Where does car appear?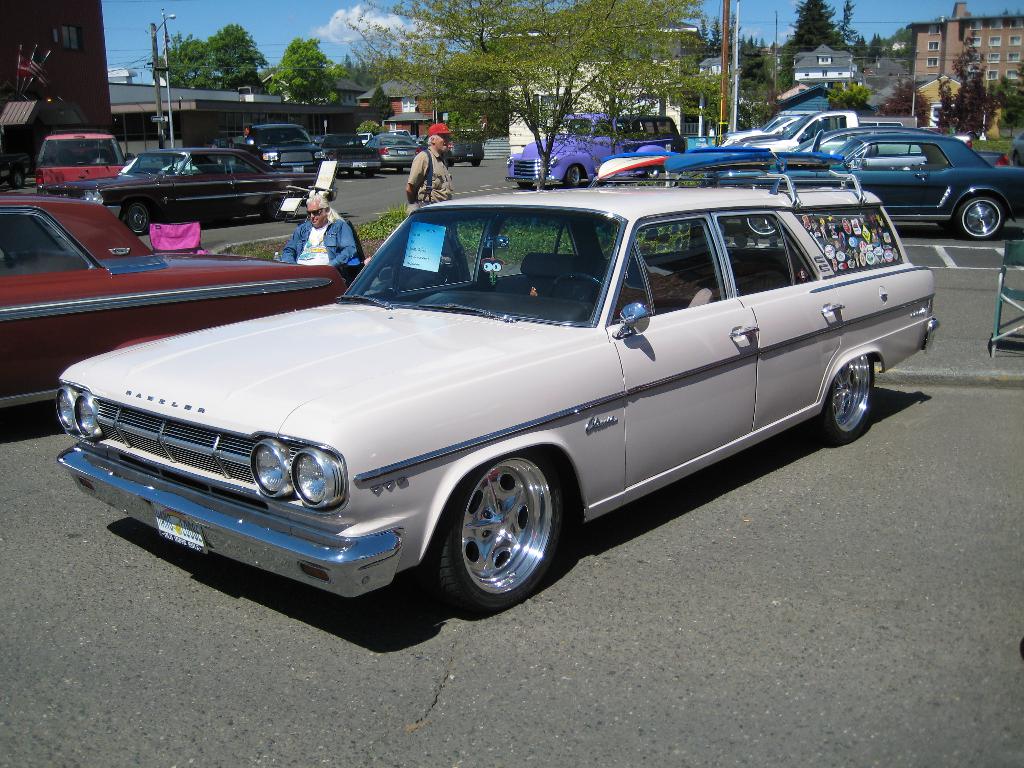
Appears at bbox=[787, 128, 972, 168].
